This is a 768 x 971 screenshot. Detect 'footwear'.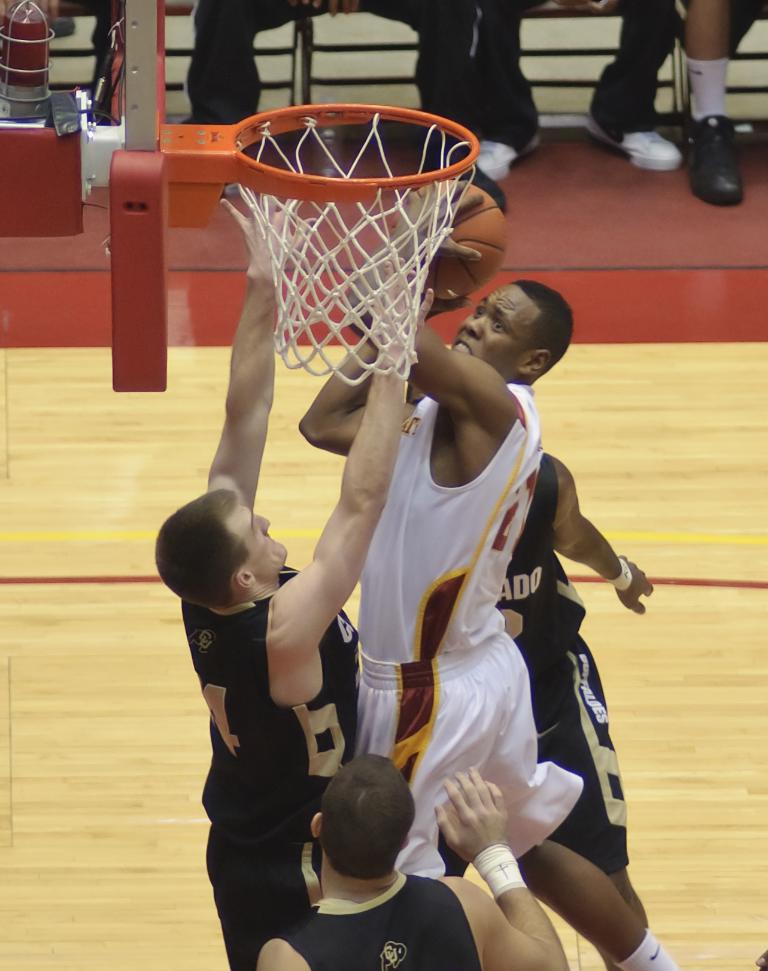
l=472, t=135, r=537, b=178.
